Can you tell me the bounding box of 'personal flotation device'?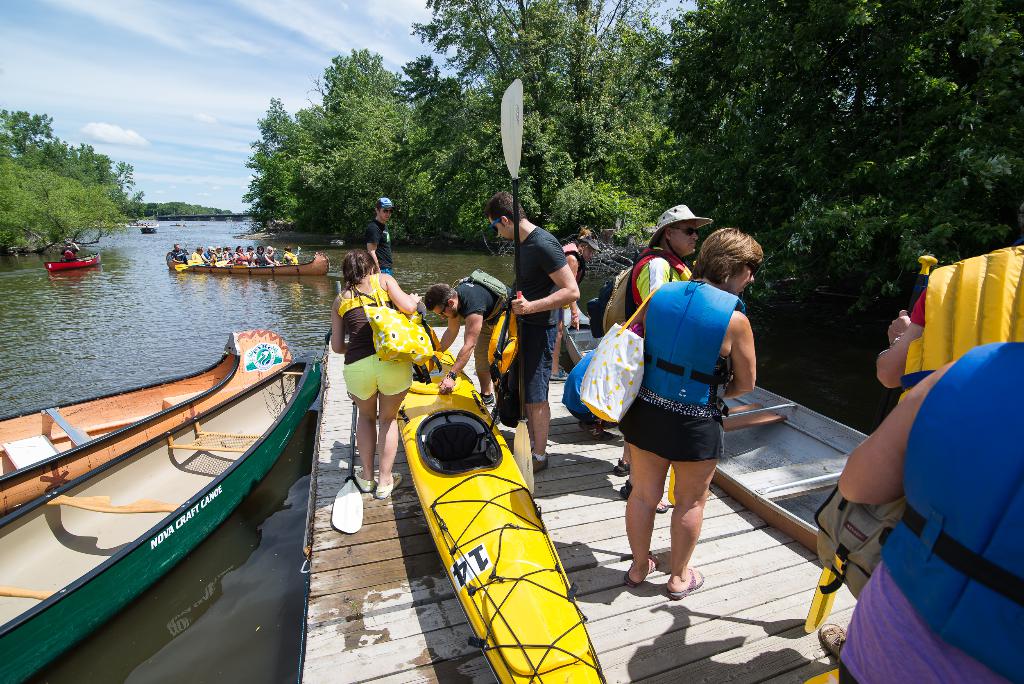
box(259, 251, 265, 265).
